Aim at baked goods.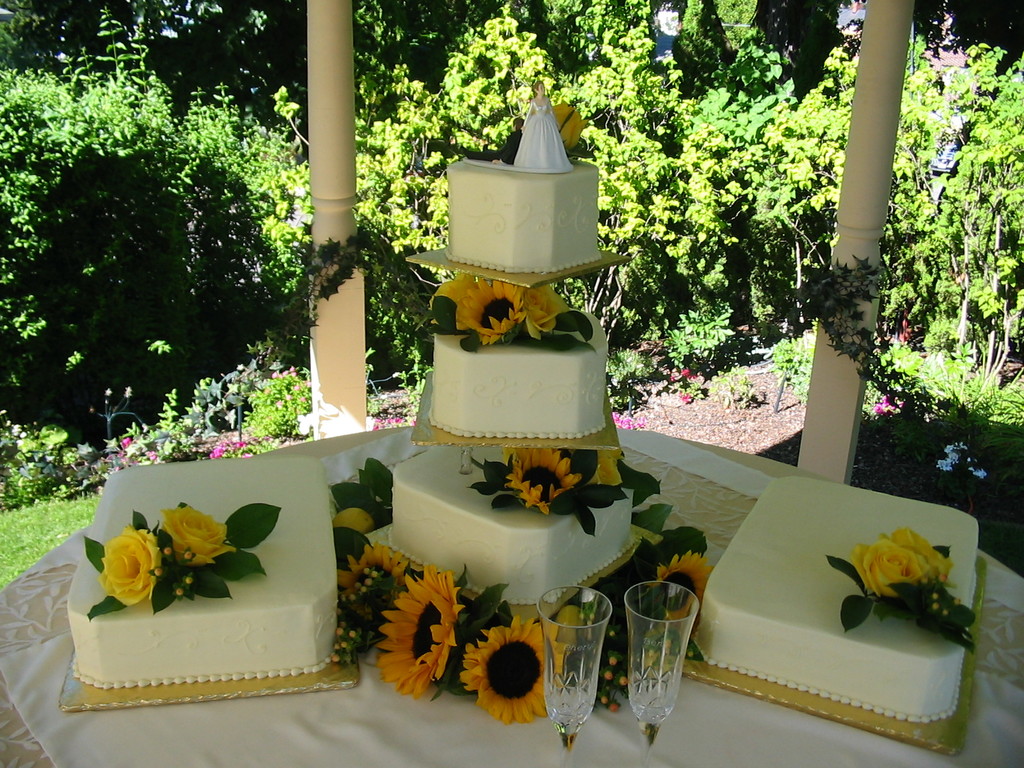
Aimed at 67:450:339:693.
